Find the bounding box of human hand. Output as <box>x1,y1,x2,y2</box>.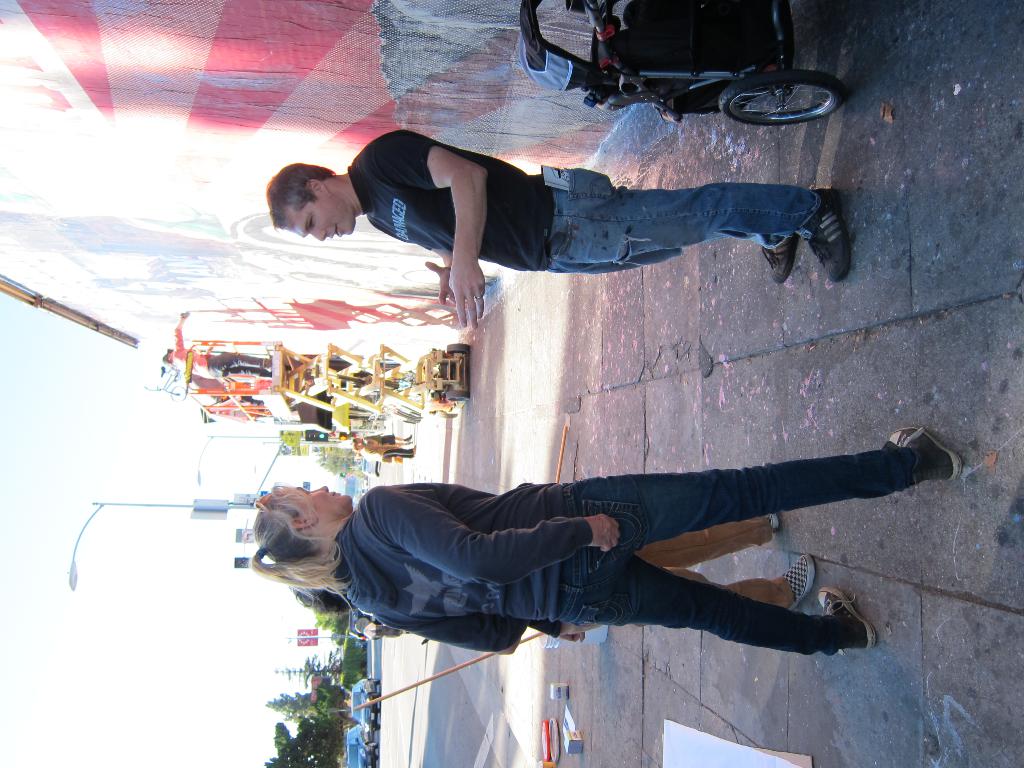
<box>417,218,500,314</box>.
